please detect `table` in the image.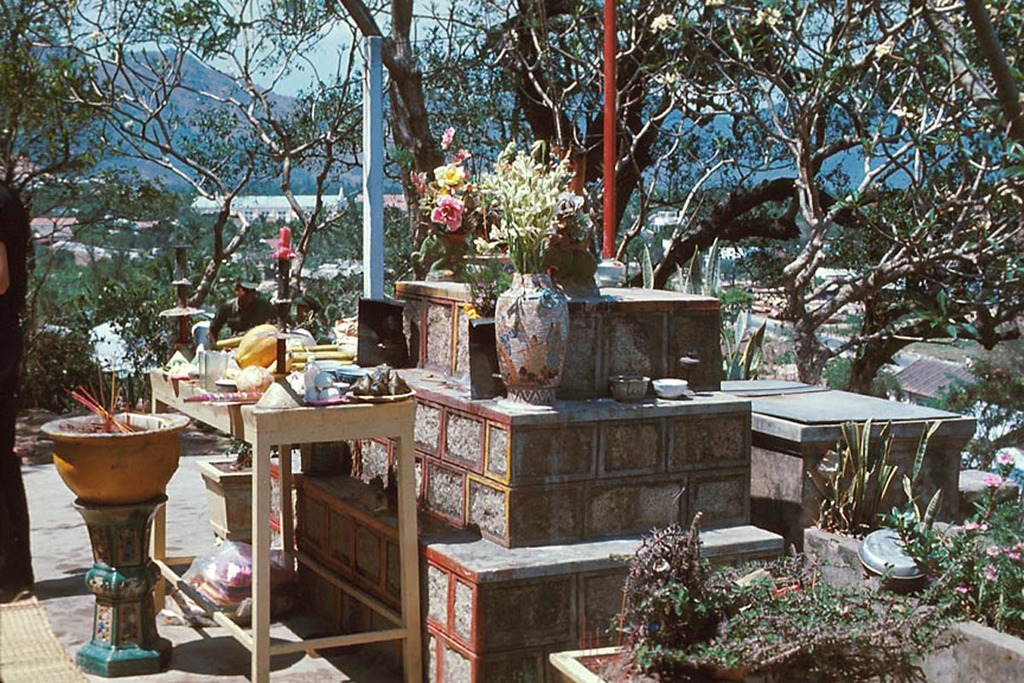
719, 376, 975, 534.
